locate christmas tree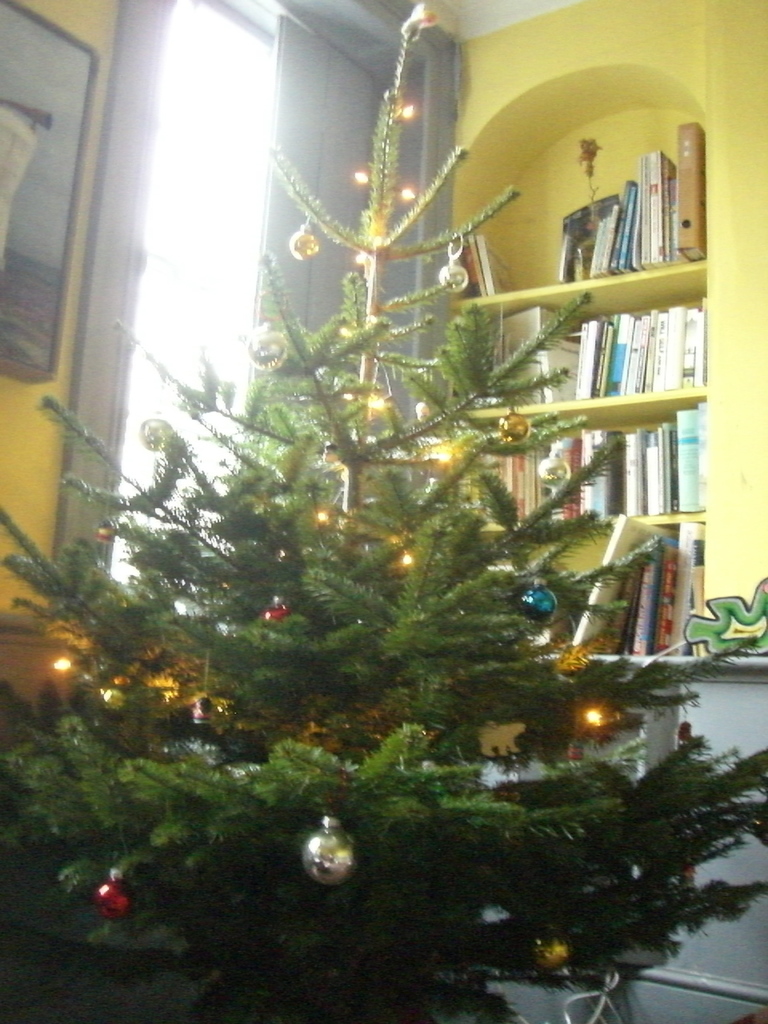
l=0, t=0, r=767, b=1023
